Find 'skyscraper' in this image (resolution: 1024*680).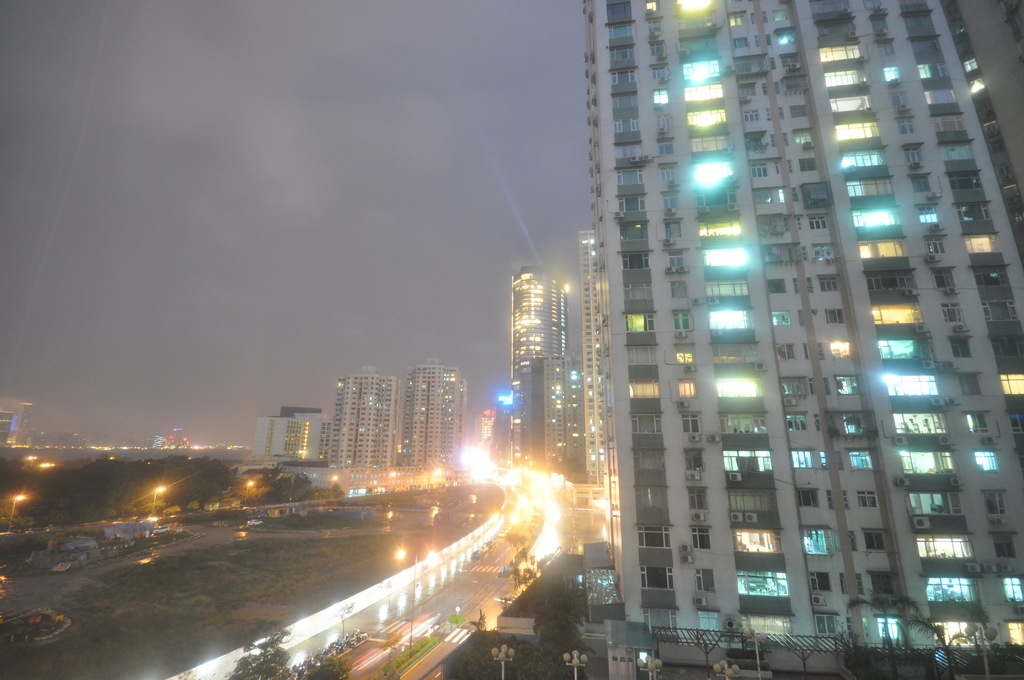
Rect(510, 13, 1014, 679).
